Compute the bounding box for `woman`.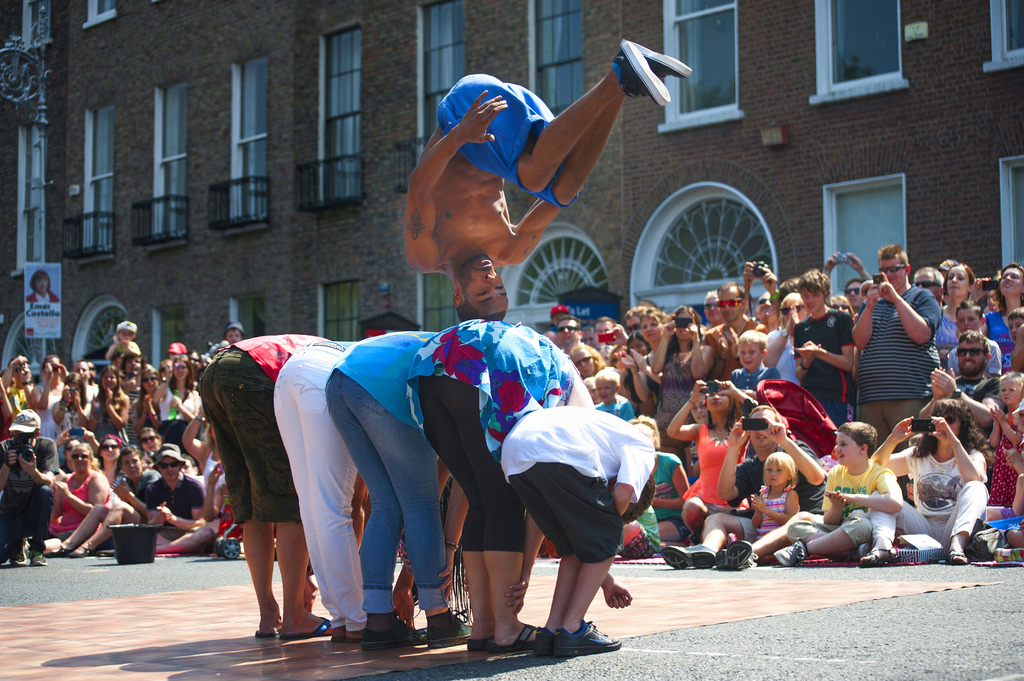
bbox(49, 444, 164, 558).
